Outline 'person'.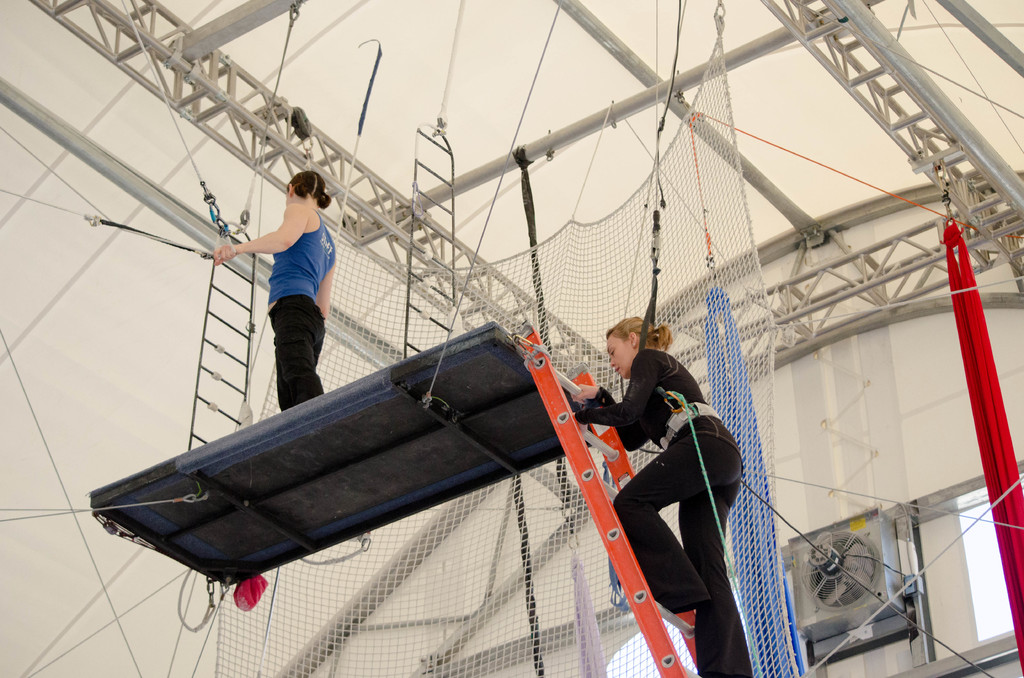
Outline: <bbox>564, 312, 749, 677</bbox>.
